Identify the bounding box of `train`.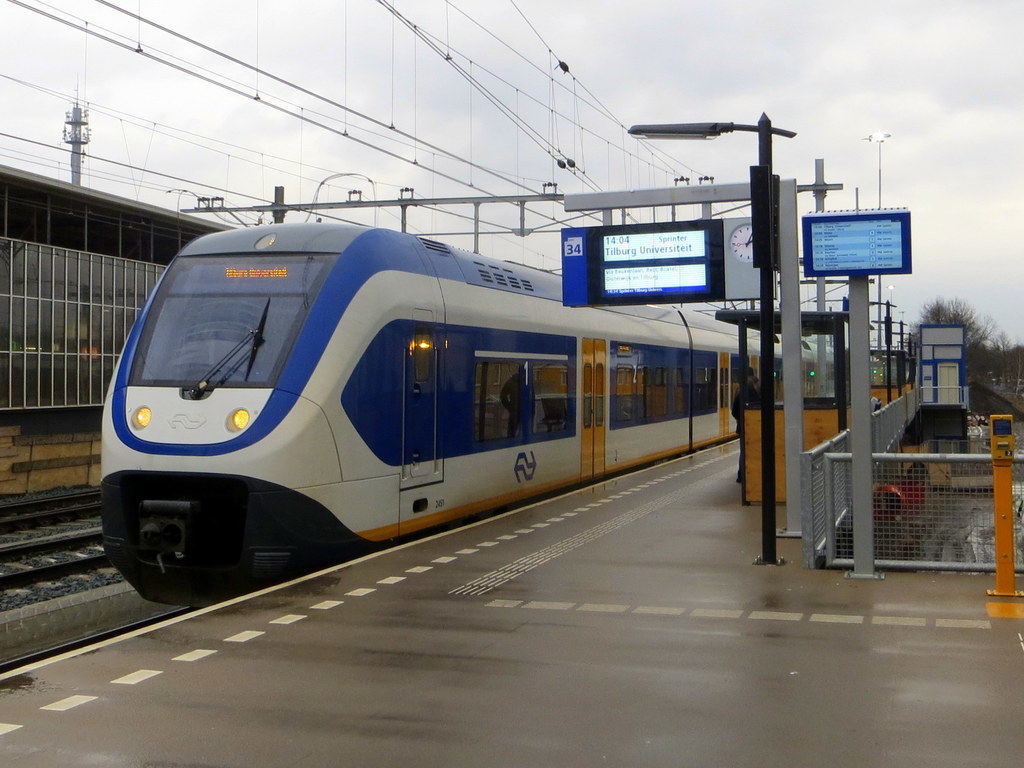
{"left": 95, "top": 214, "right": 893, "bottom": 604}.
